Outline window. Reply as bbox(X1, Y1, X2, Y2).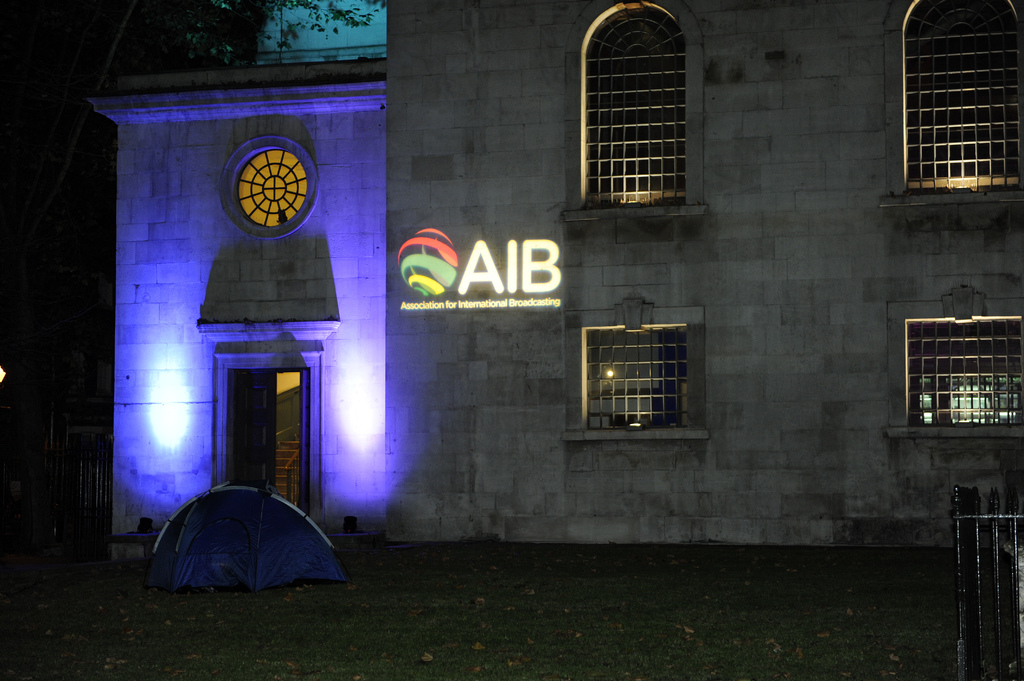
bbox(905, 318, 1023, 427).
